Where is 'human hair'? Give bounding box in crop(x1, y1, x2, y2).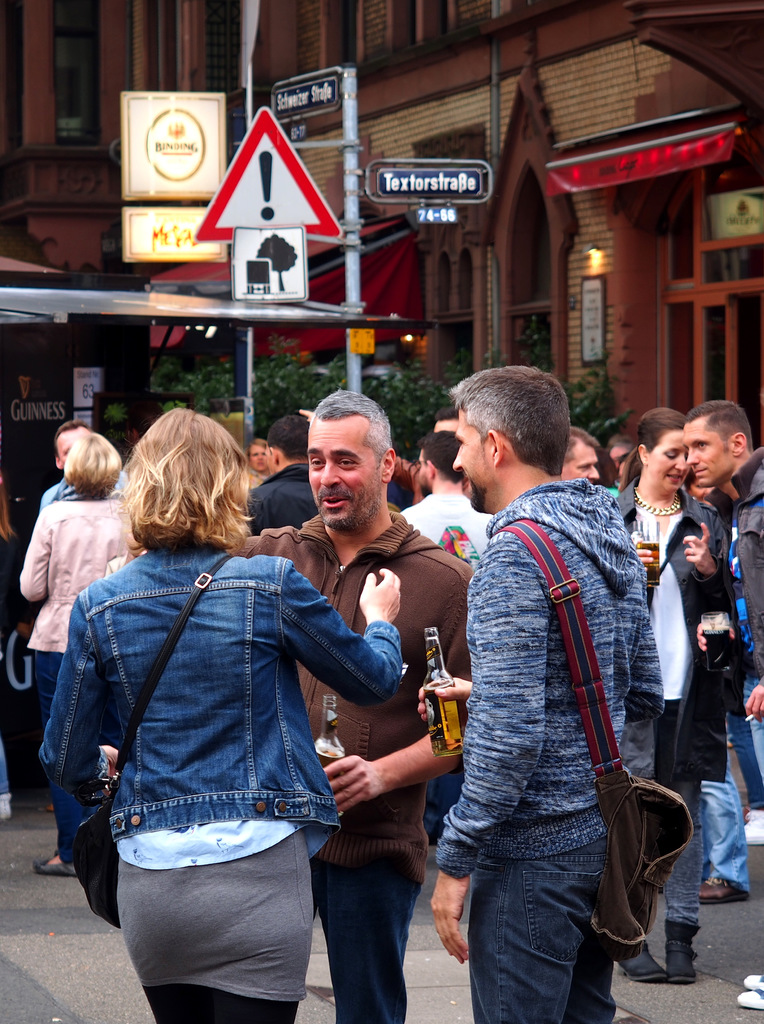
crop(687, 400, 756, 456).
